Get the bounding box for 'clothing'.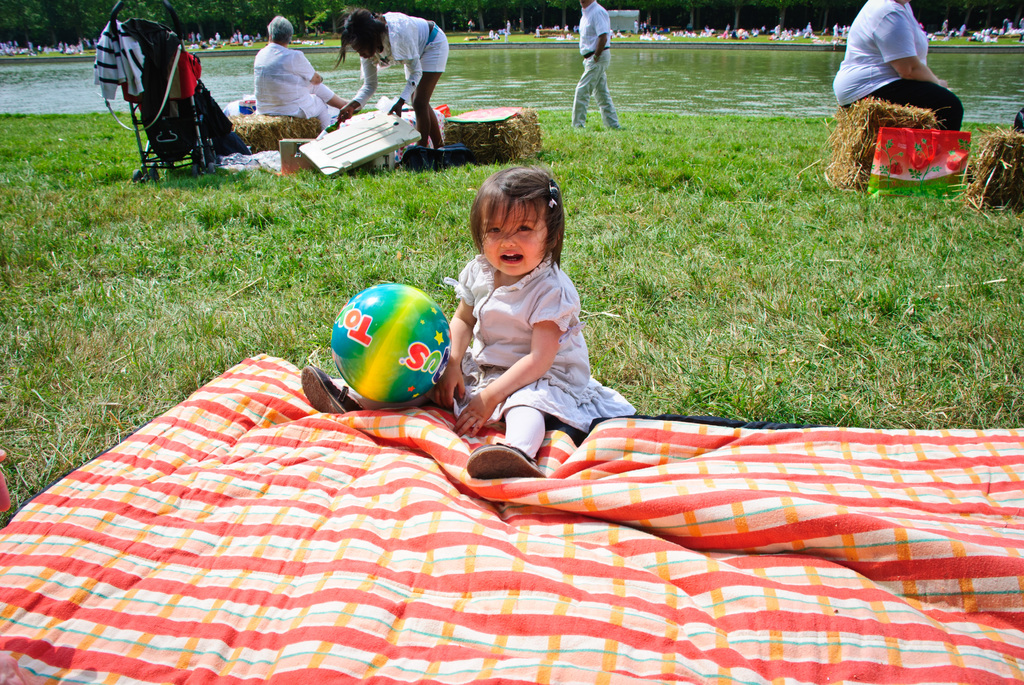
bbox=[250, 33, 340, 123].
